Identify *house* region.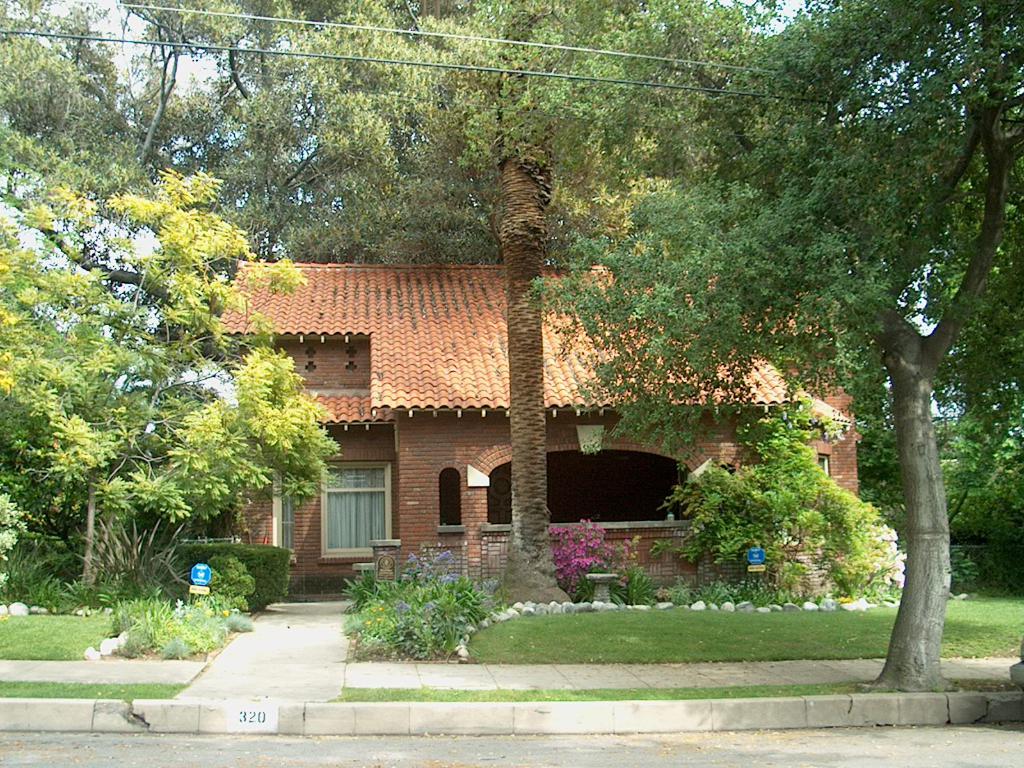
Region: {"x1": 123, "y1": 106, "x2": 869, "y2": 646}.
